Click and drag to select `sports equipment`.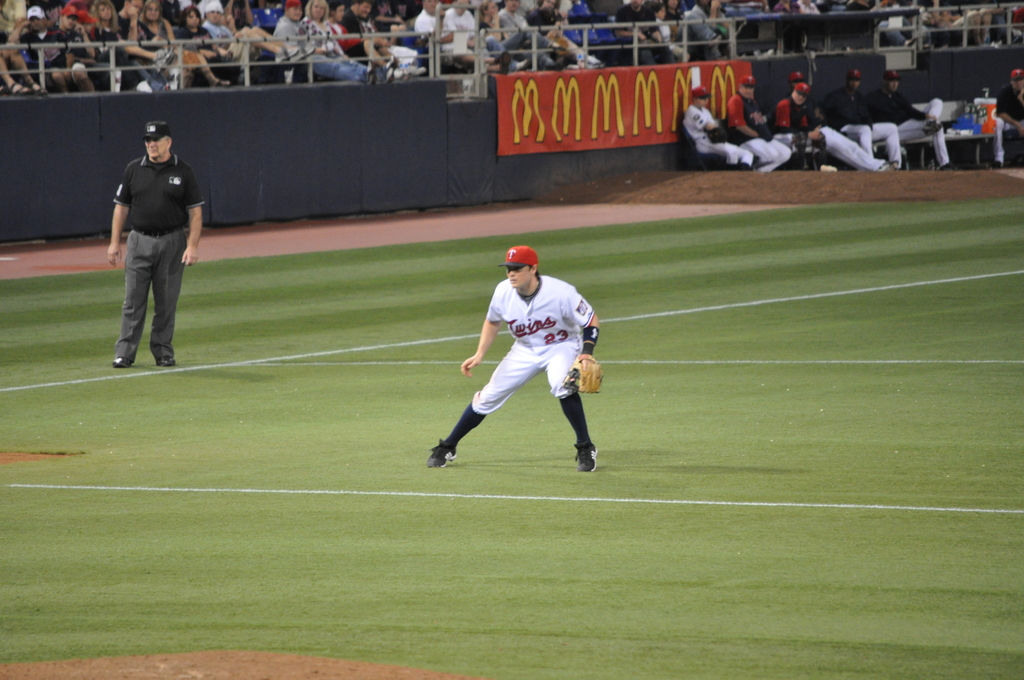
Selection: {"left": 156, "top": 353, "right": 180, "bottom": 366}.
